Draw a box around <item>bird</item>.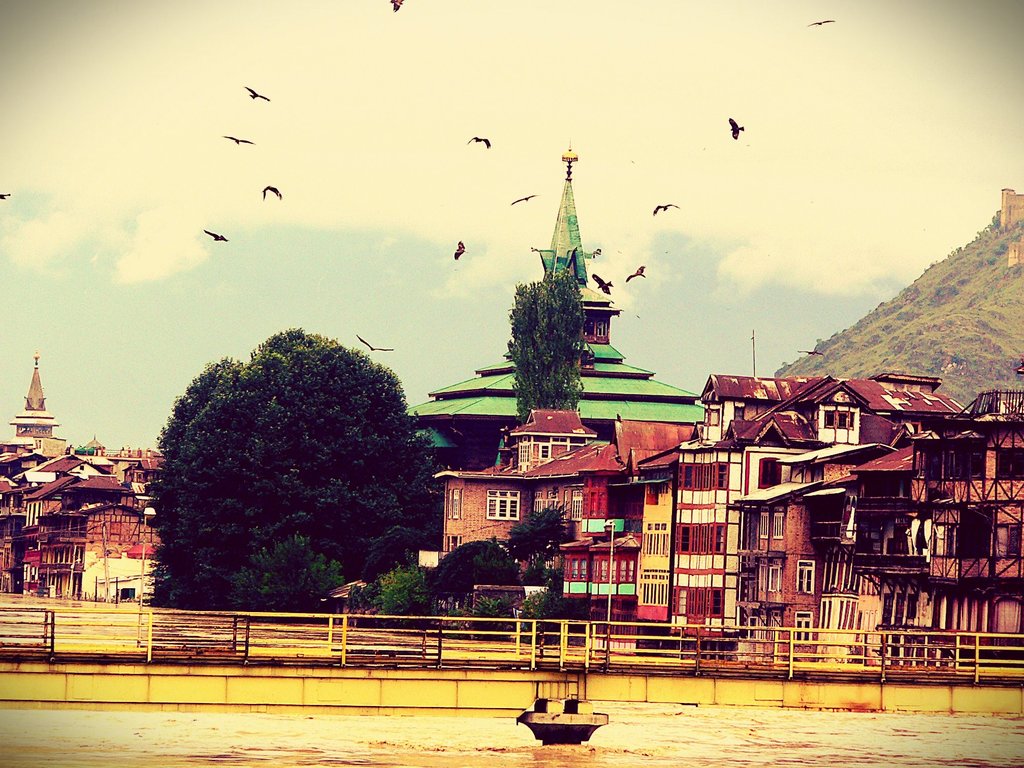
804/19/833/31.
